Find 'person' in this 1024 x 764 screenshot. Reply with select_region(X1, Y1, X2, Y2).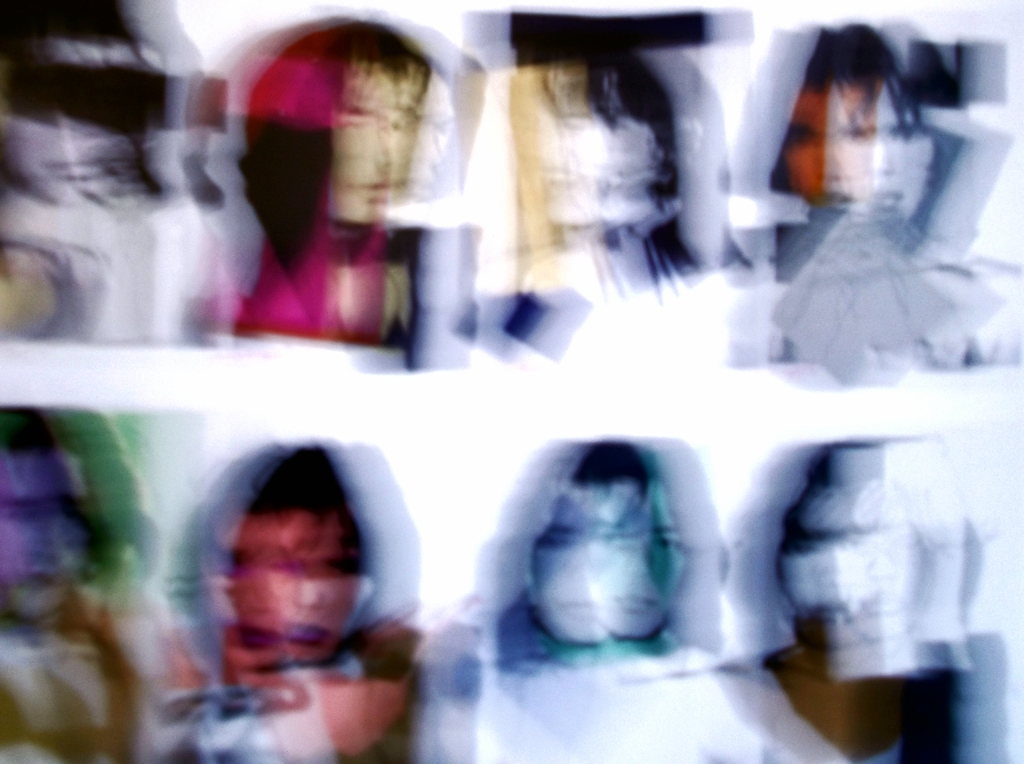
select_region(1, 5, 230, 355).
